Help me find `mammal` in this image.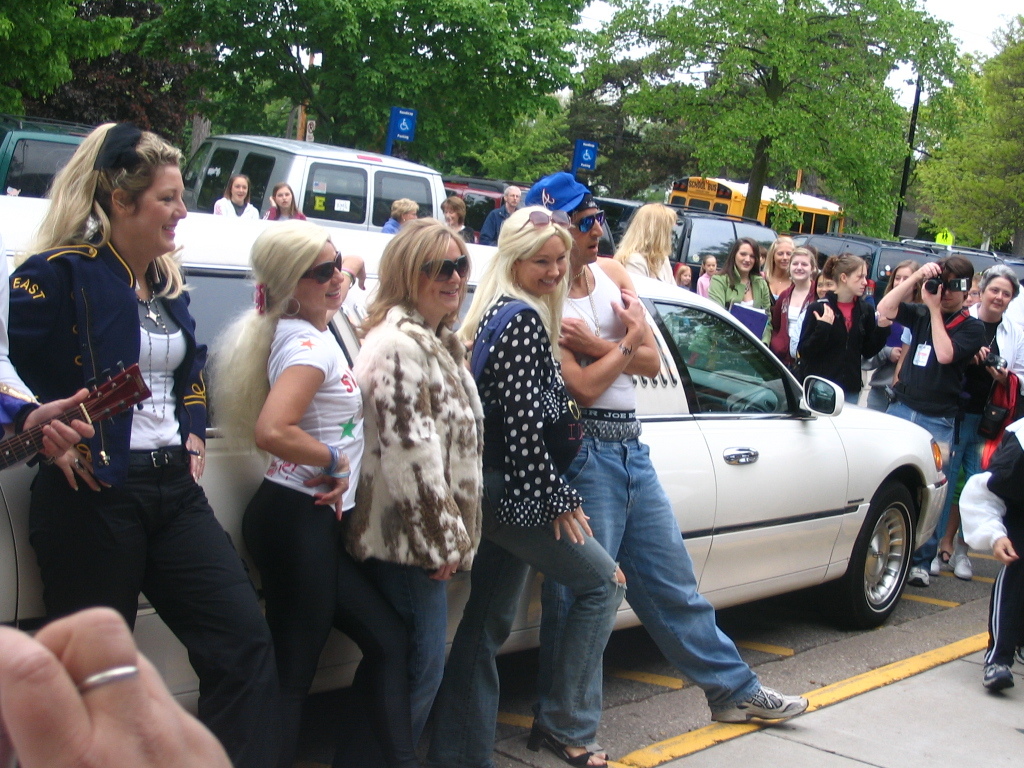
Found it: detection(441, 194, 474, 241).
